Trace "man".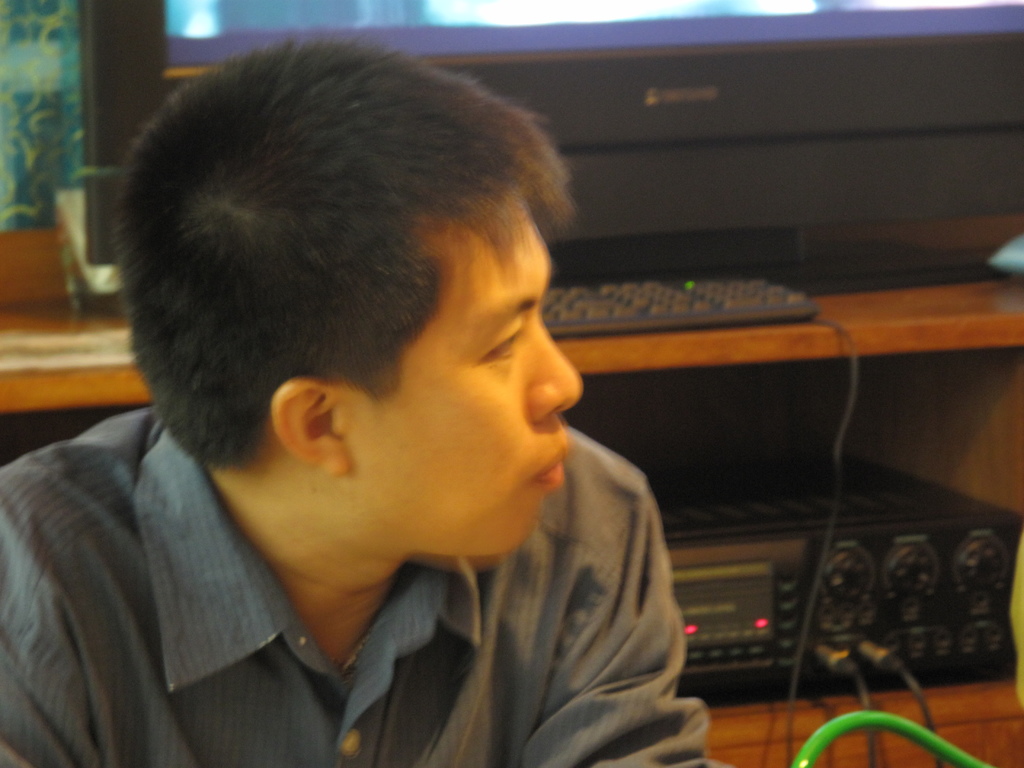
Traced to (0, 33, 723, 767).
